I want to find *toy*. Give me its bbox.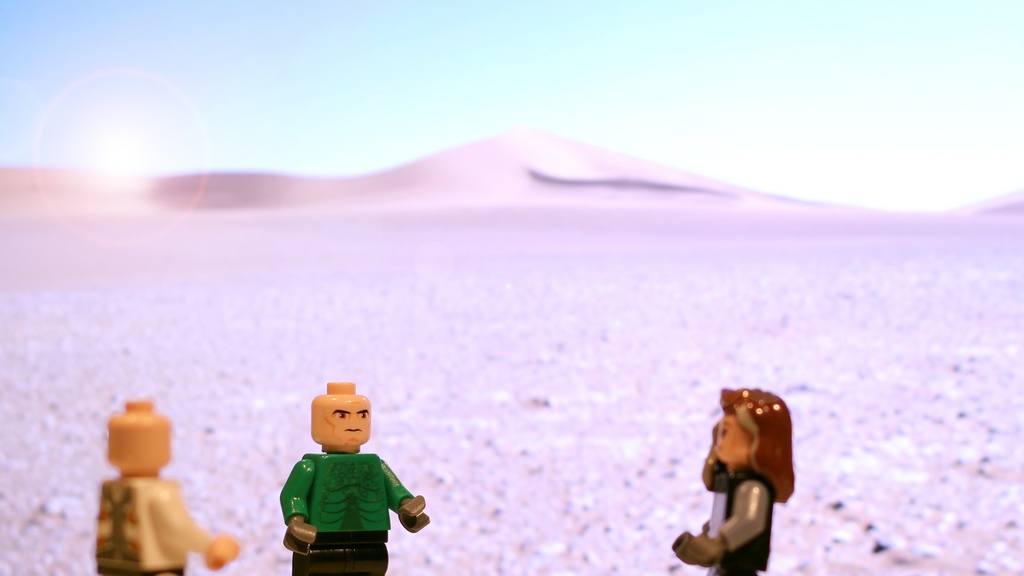
crop(278, 378, 426, 575).
